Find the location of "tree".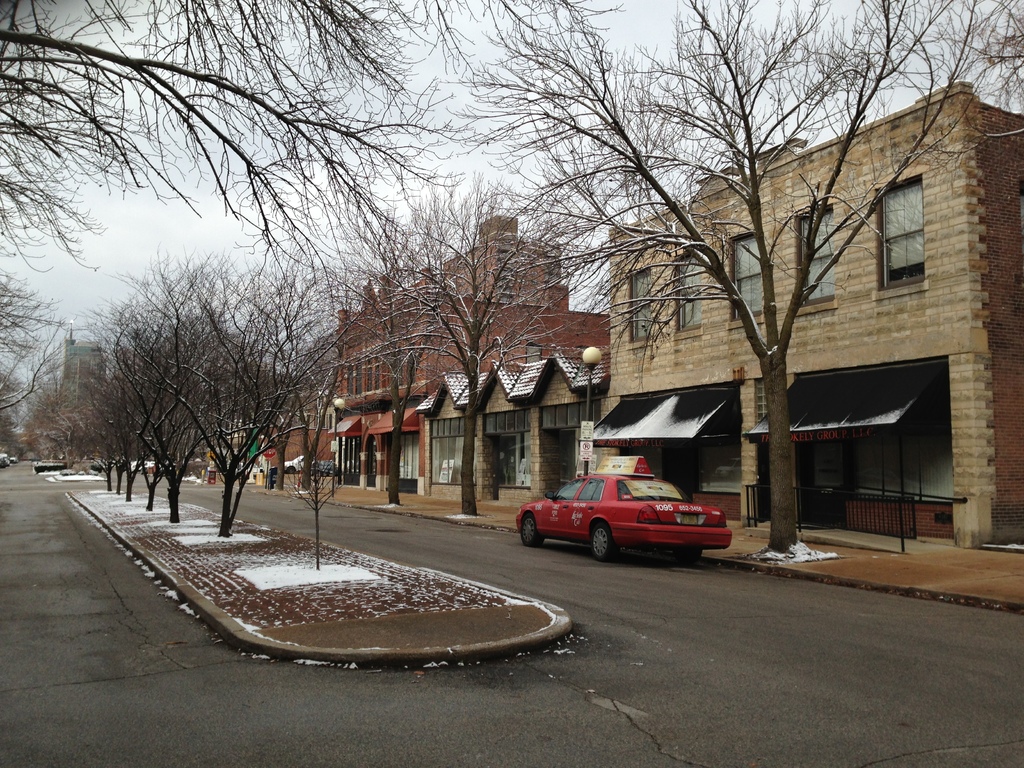
Location: <region>0, 0, 447, 273</region>.
